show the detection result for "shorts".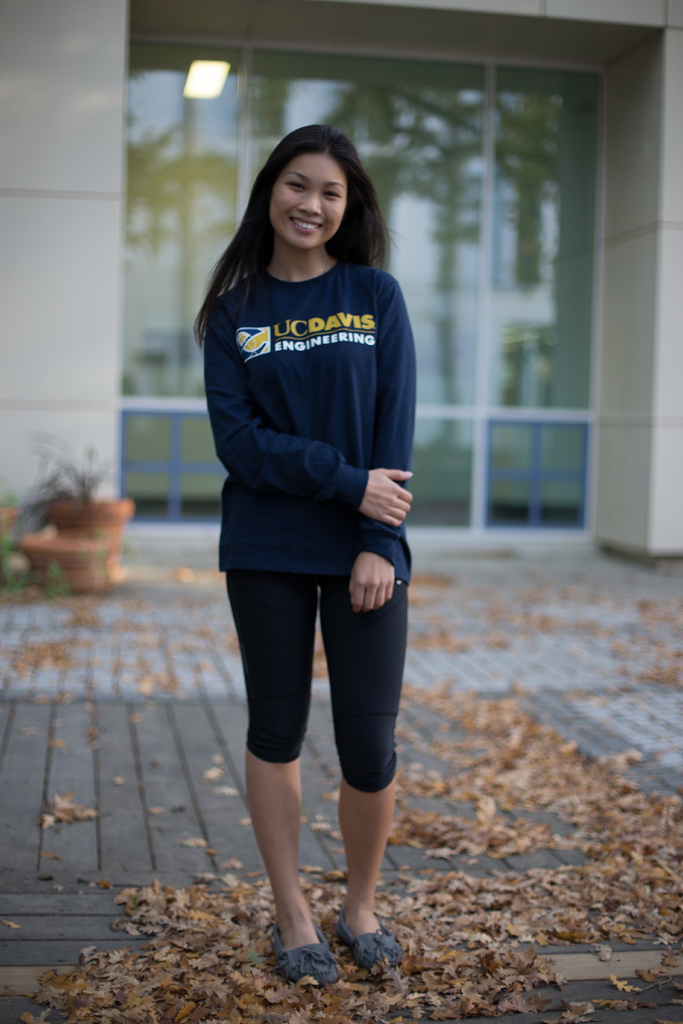
left=227, top=573, right=395, bottom=765.
